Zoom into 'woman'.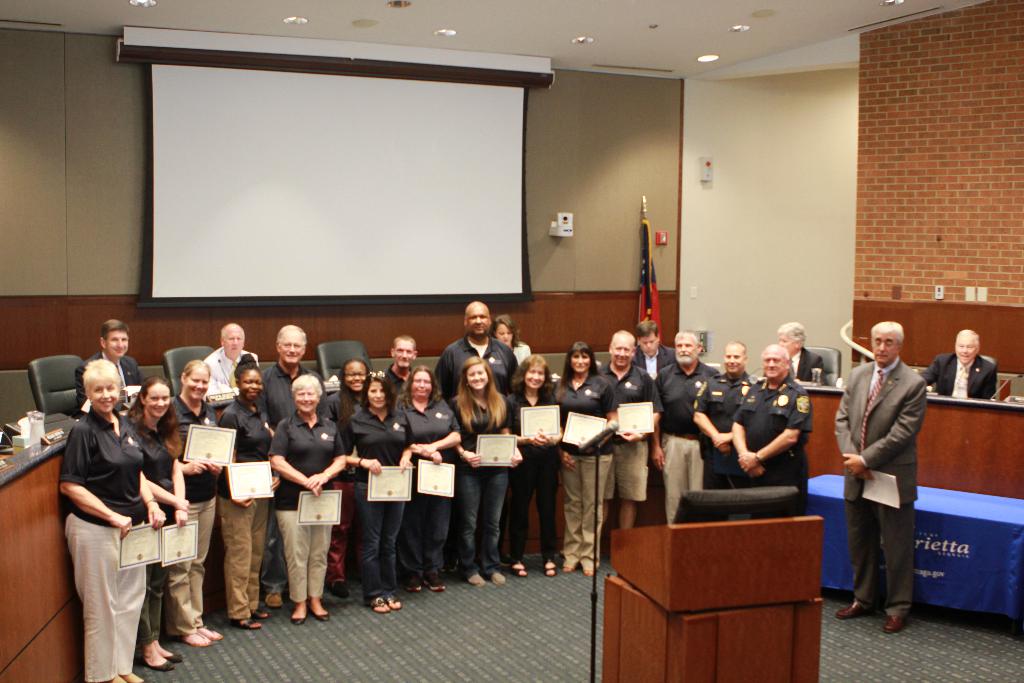
Zoom target: Rect(65, 364, 162, 680).
